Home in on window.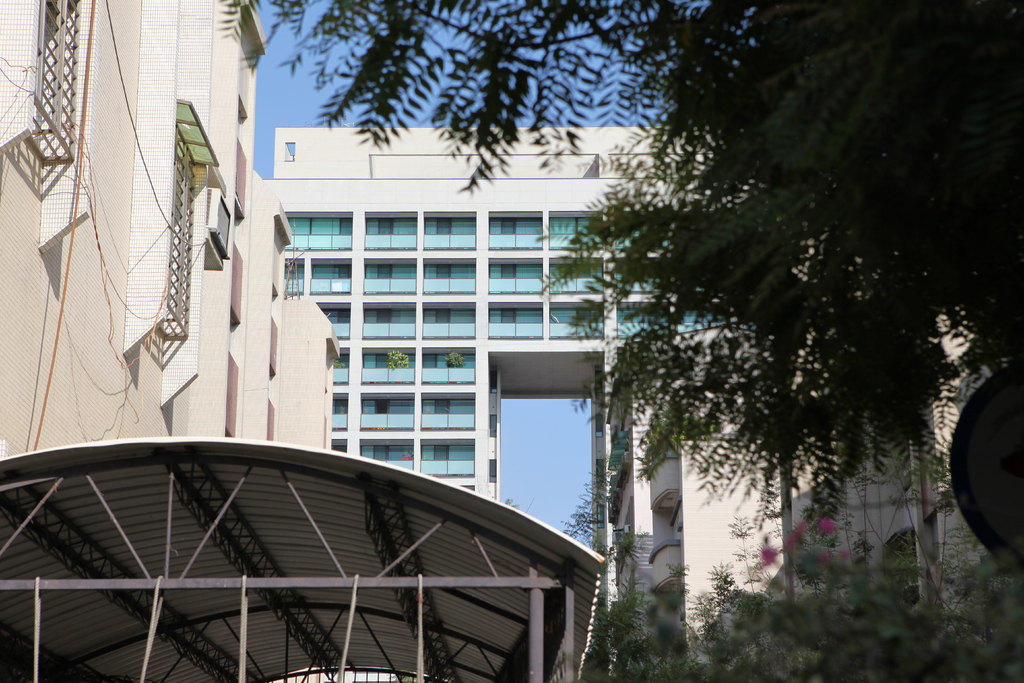
Homed in at detection(283, 210, 351, 249).
